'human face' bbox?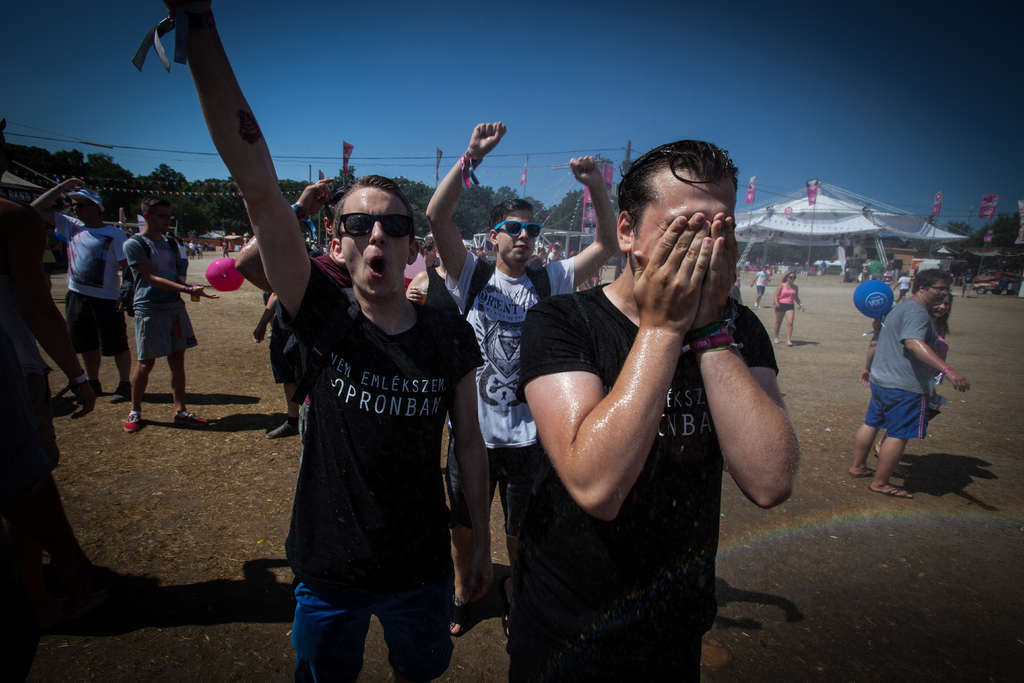
936,298,952,322
